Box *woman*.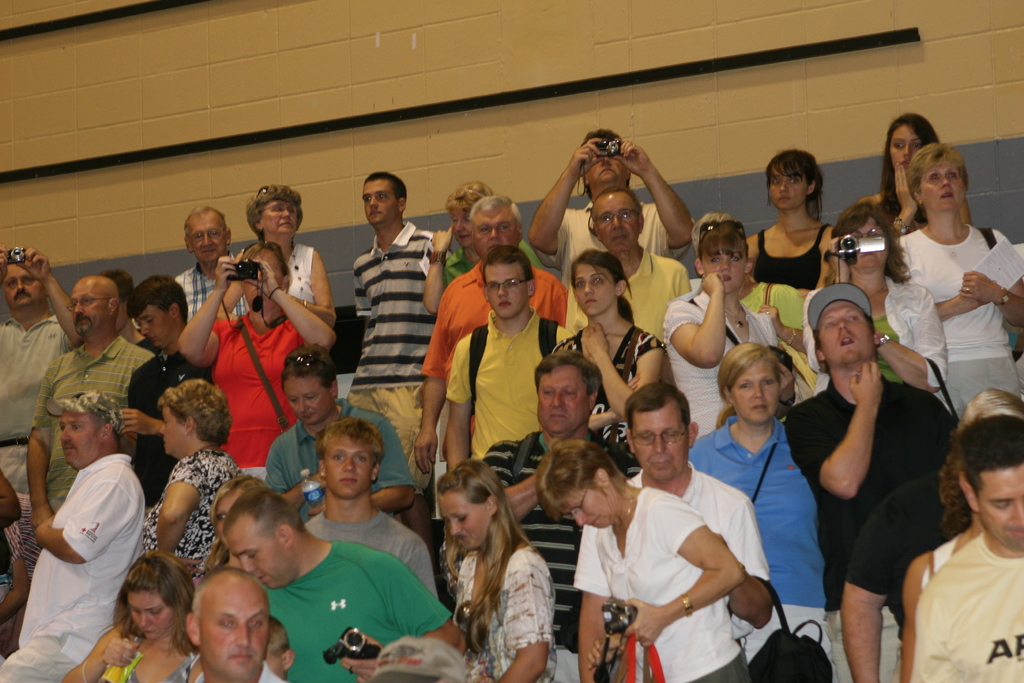
<box>136,374,252,578</box>.
